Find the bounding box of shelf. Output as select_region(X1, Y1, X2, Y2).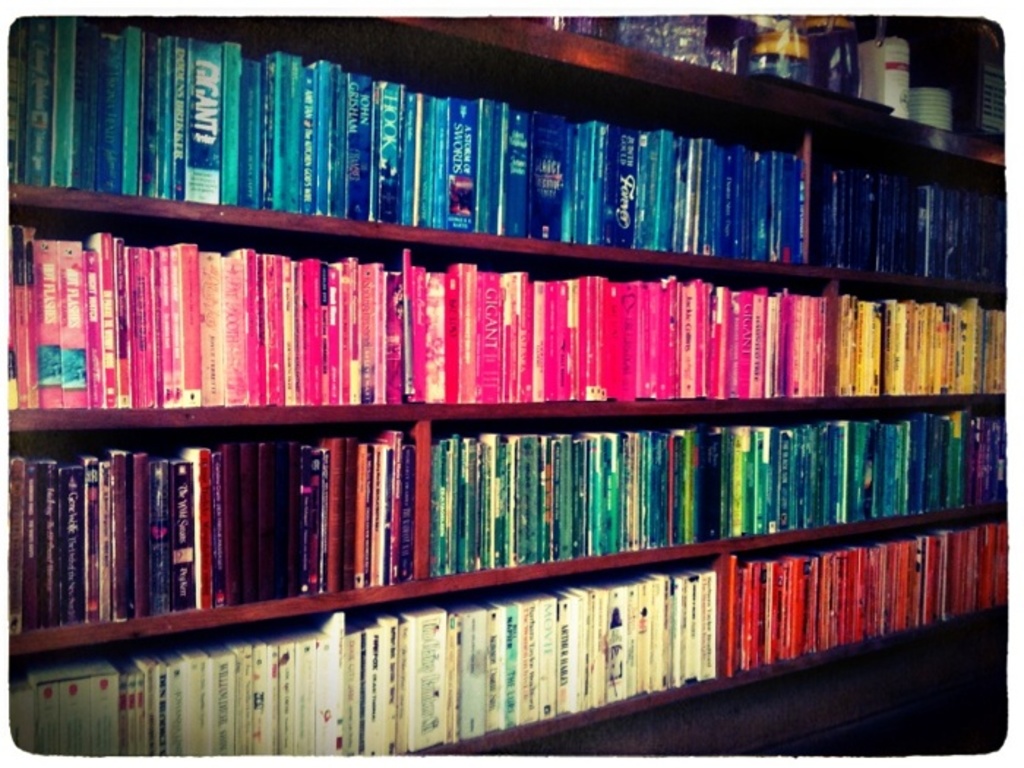
select_region(3, 538, 737, 762).
